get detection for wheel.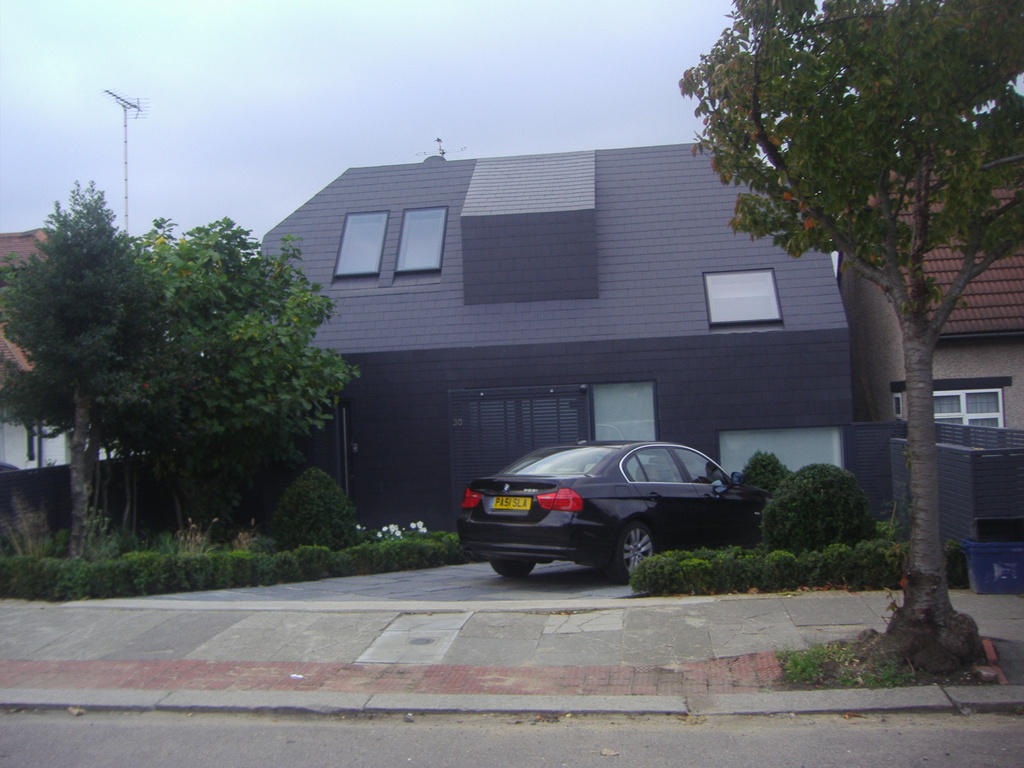
Detection: (x1=611, y1=517, x2=662, y2=580).
